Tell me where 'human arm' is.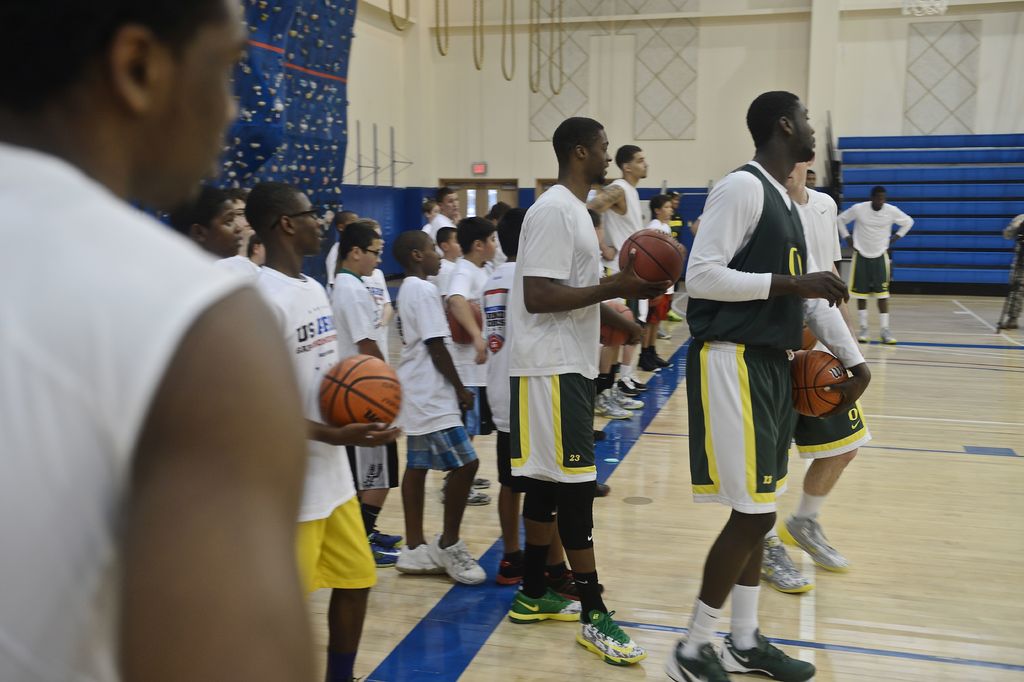
'human arm' is at [left=371, top=268, right=396, bottom=330].
